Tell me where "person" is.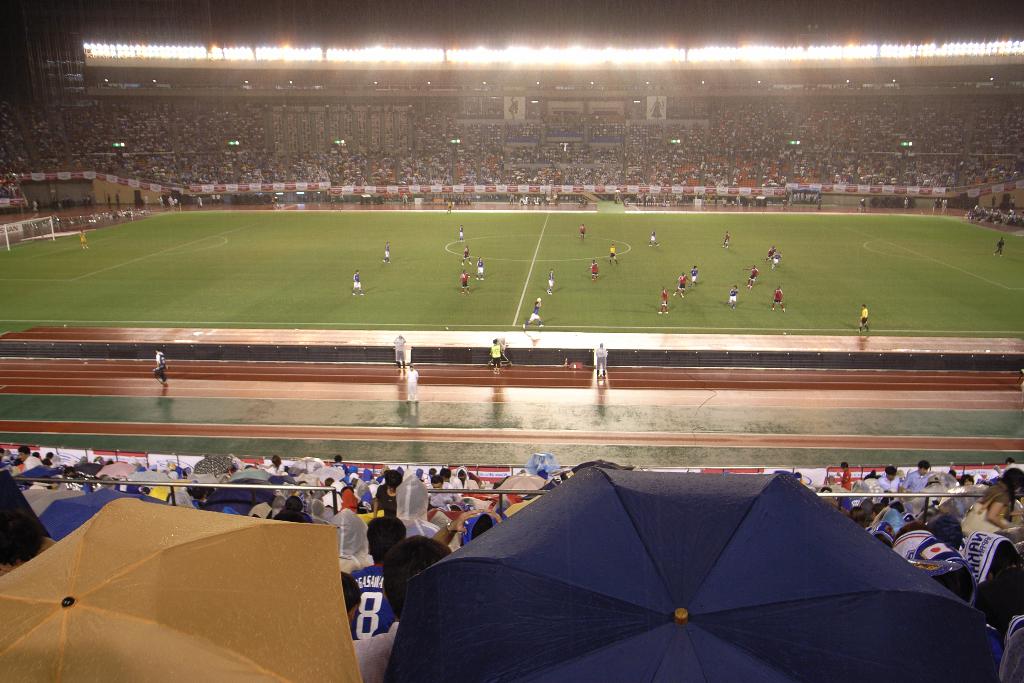
"person" is at rect(401, 362, 419, 408).
